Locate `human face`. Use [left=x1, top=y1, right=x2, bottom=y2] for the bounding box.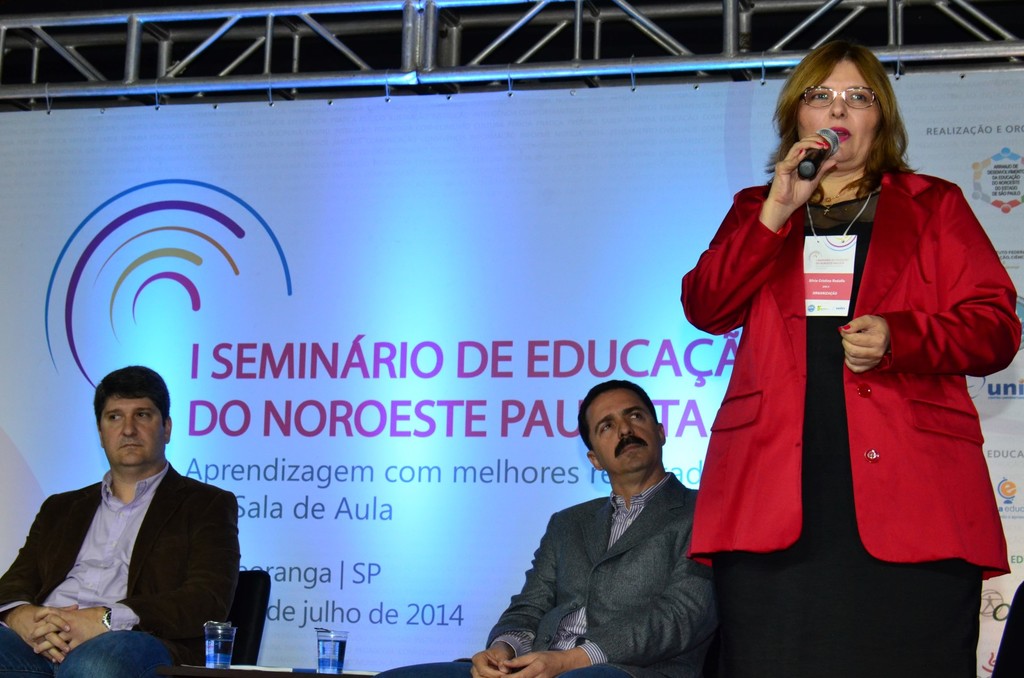
[left=106, top=399, right=168, bottom=466].
